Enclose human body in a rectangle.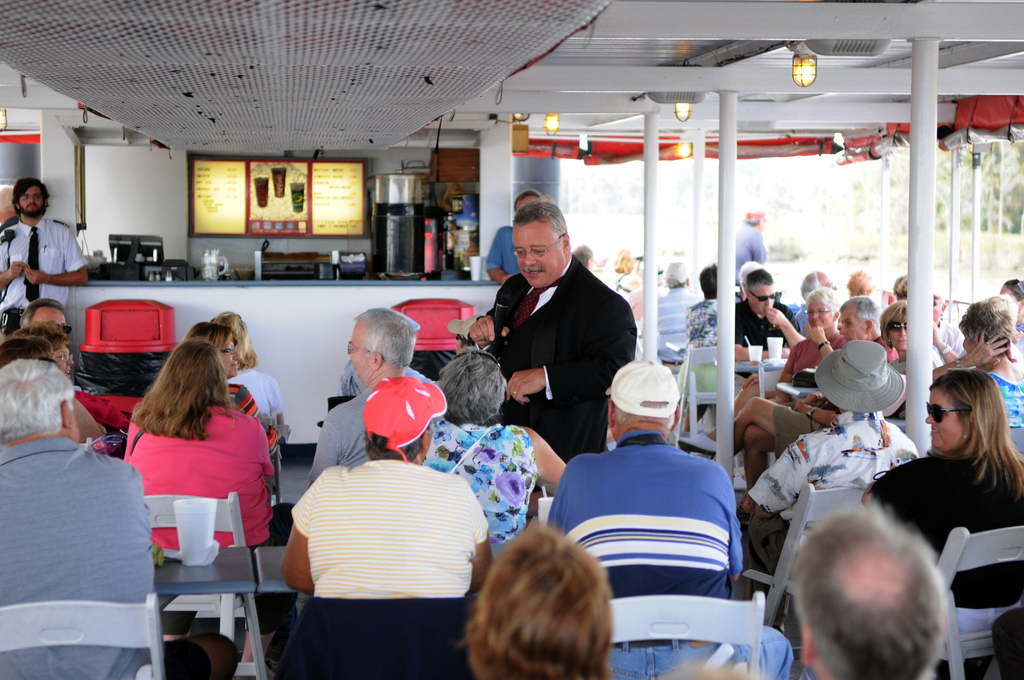
(x1=683, y1=298, x2=719, y2=432).
